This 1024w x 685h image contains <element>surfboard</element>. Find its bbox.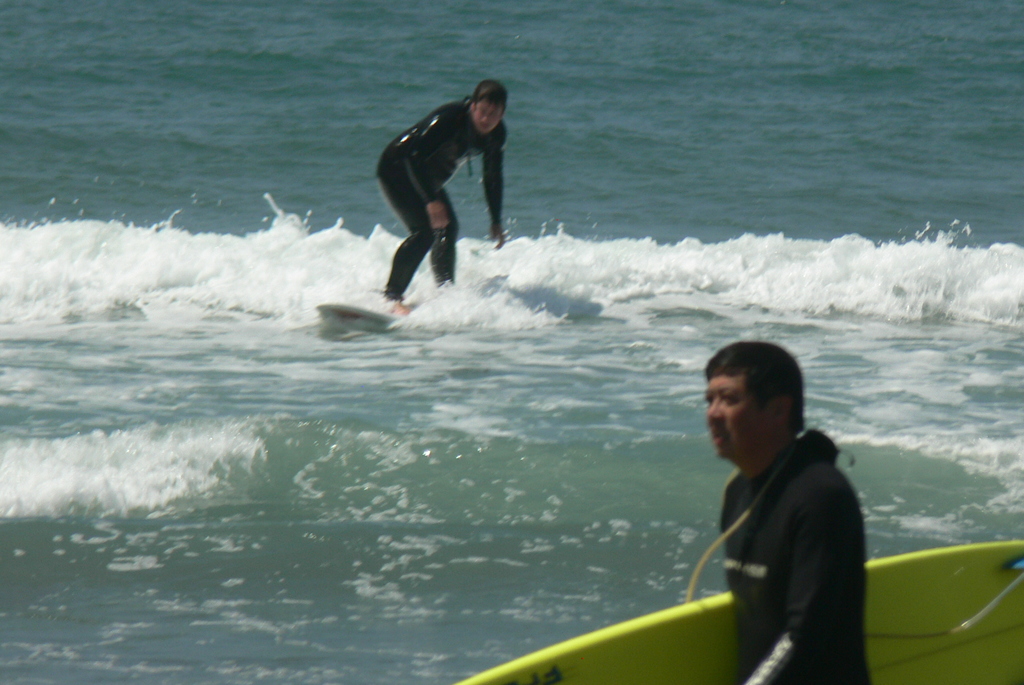
<bbox>453, 541, 1023, 684</bbox>.
